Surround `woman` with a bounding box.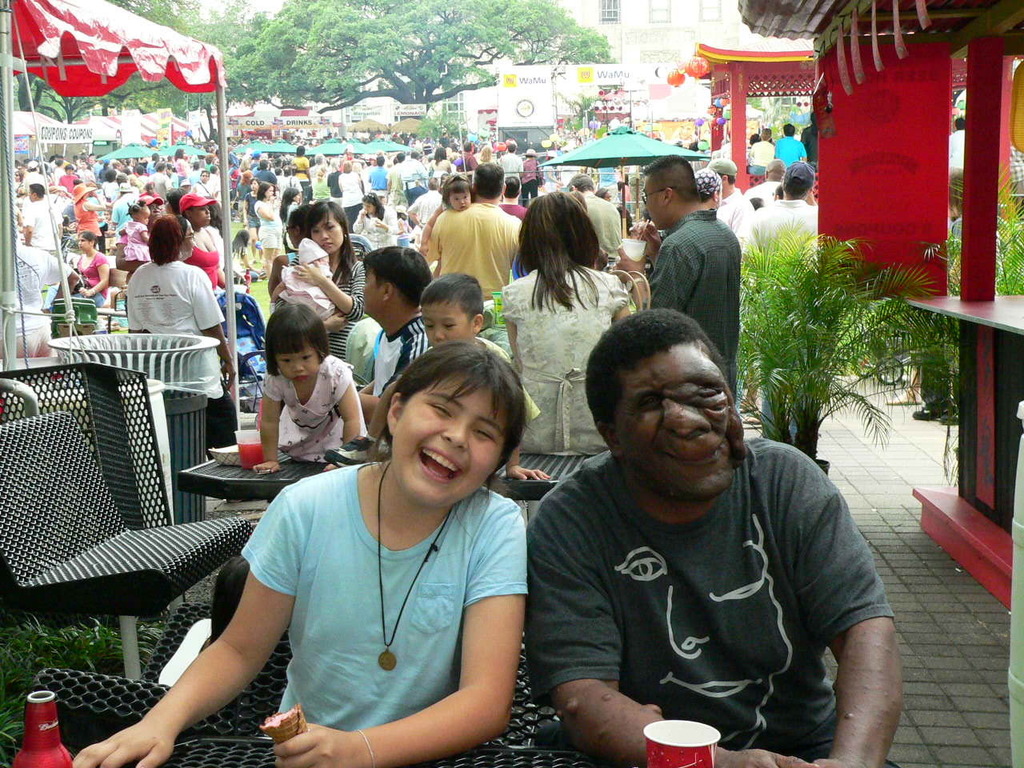
pyautogui.locateOnScreen(337, 162, 361, 222).
